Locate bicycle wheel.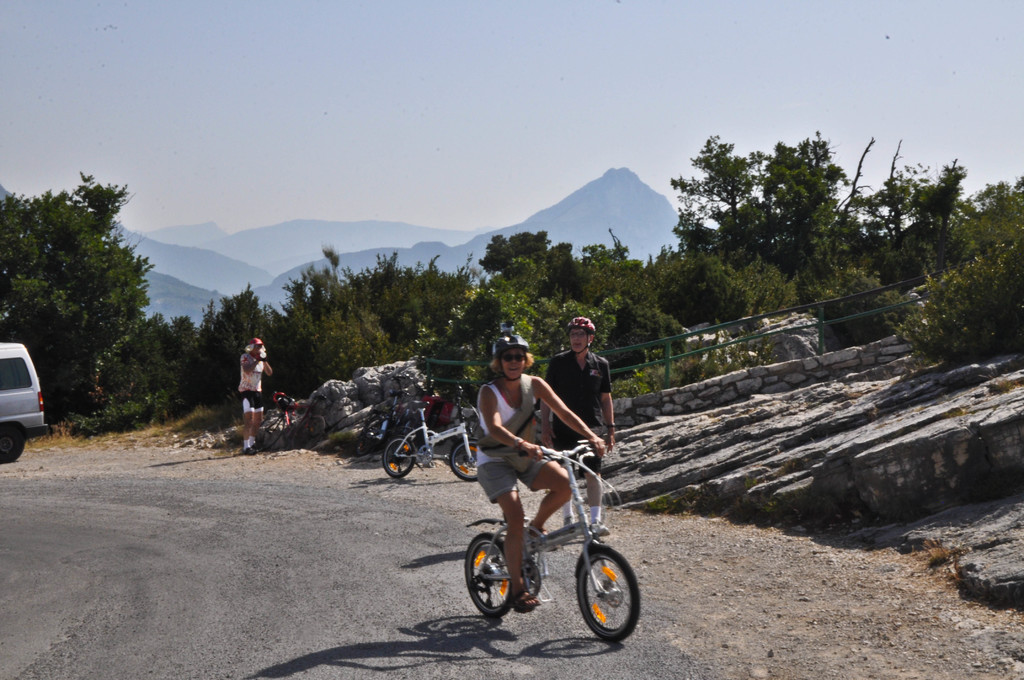
Bounding box: [257,403,287,454].
